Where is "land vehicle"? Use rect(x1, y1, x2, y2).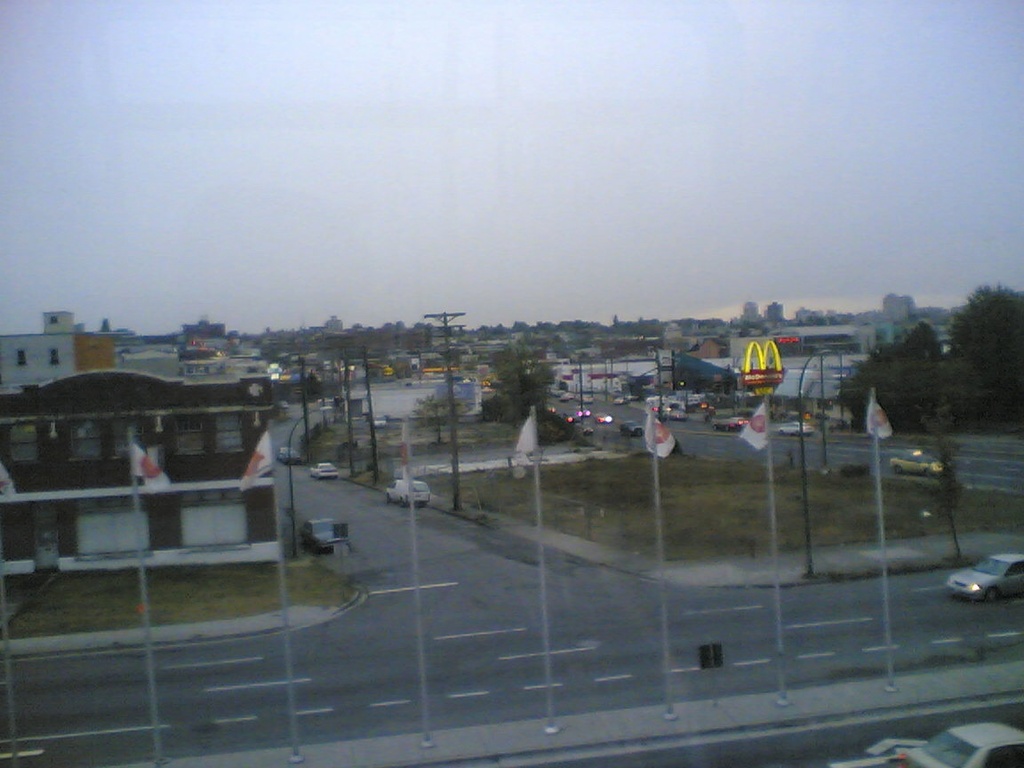
rect(301, 517, 339, 549).
